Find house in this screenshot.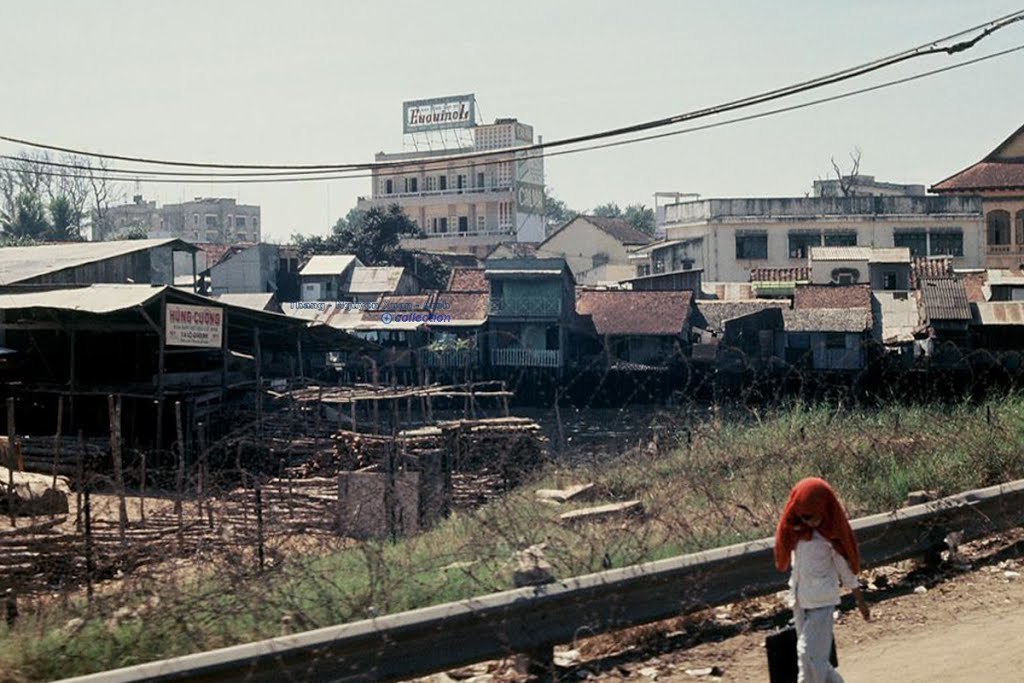
The bounding box for house is 346 263 421 300.
